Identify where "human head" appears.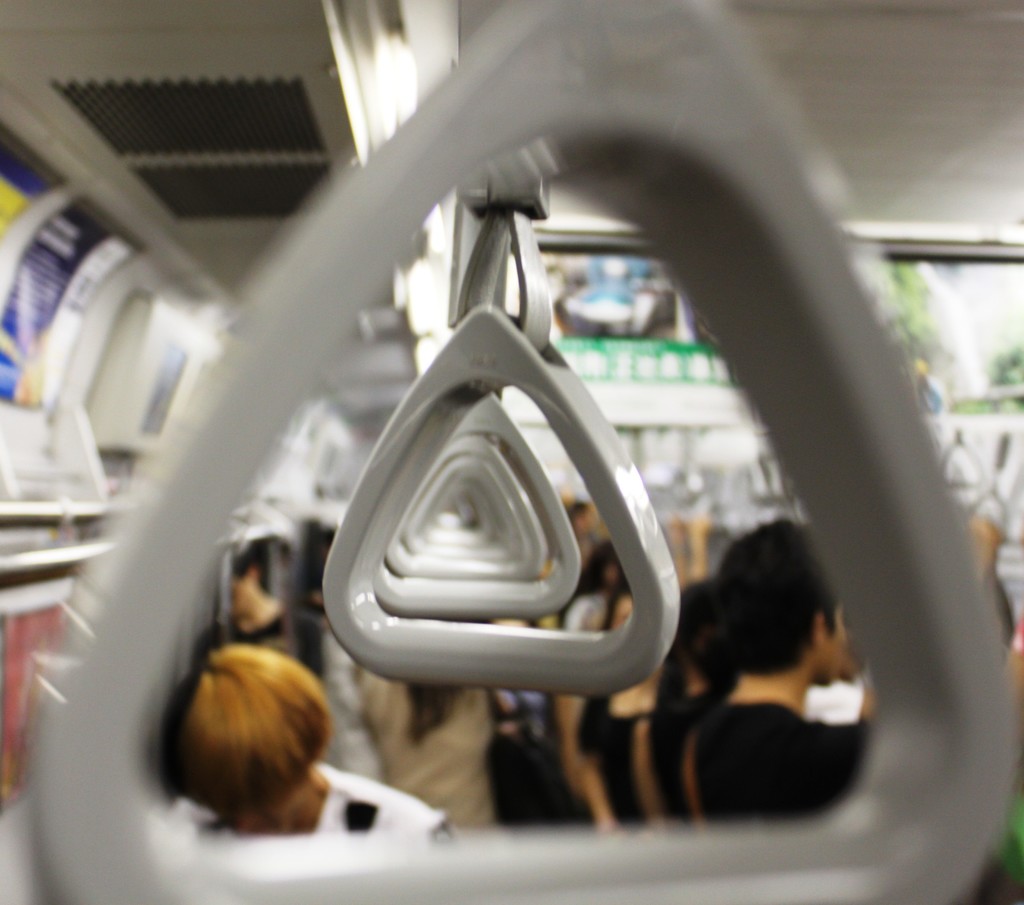
Appears at l=570, t=496, r=596, b=533.
